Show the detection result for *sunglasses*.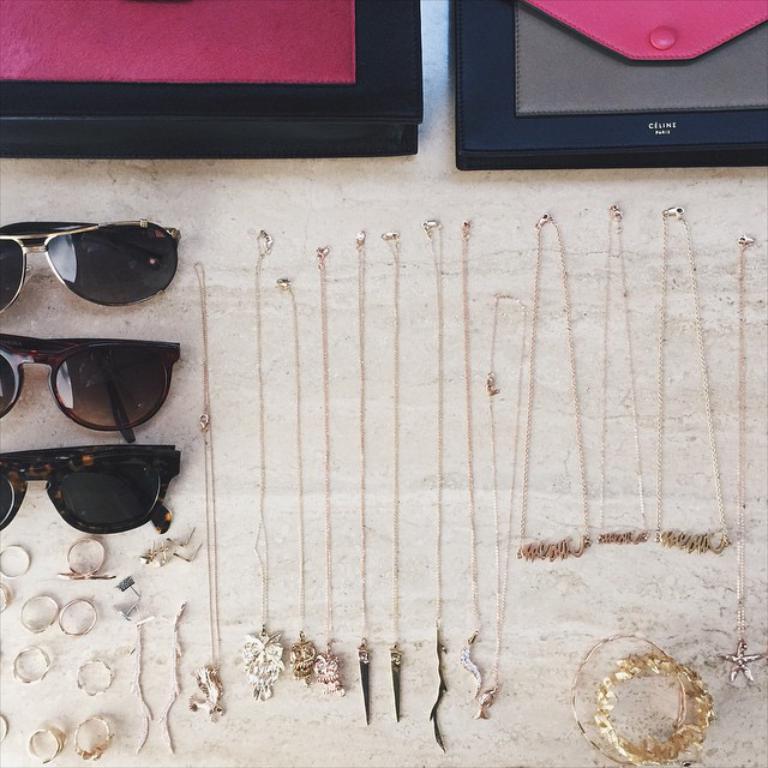
l=0, t=442, r=182, b=532.
